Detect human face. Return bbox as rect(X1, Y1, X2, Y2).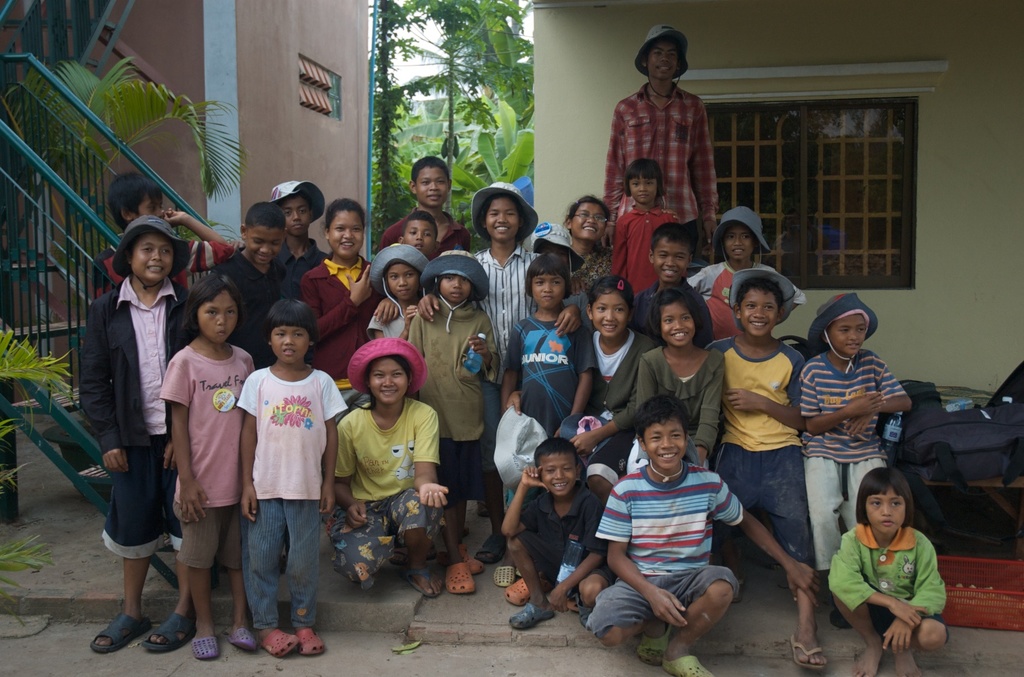
rect(629, 173, 655, 203).
